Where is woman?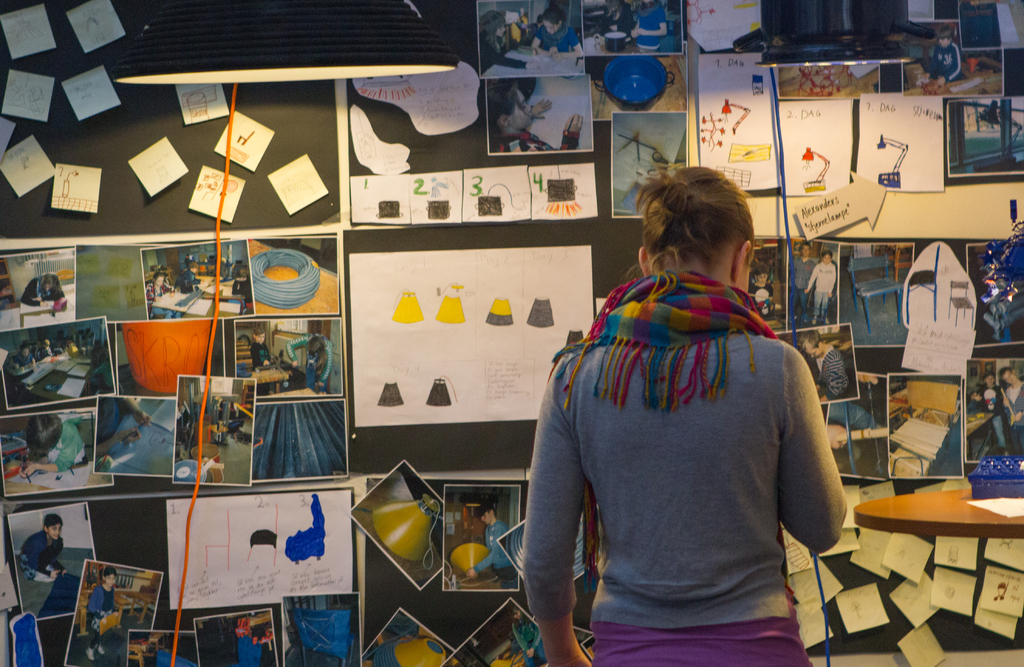
[487,77,584,149].
